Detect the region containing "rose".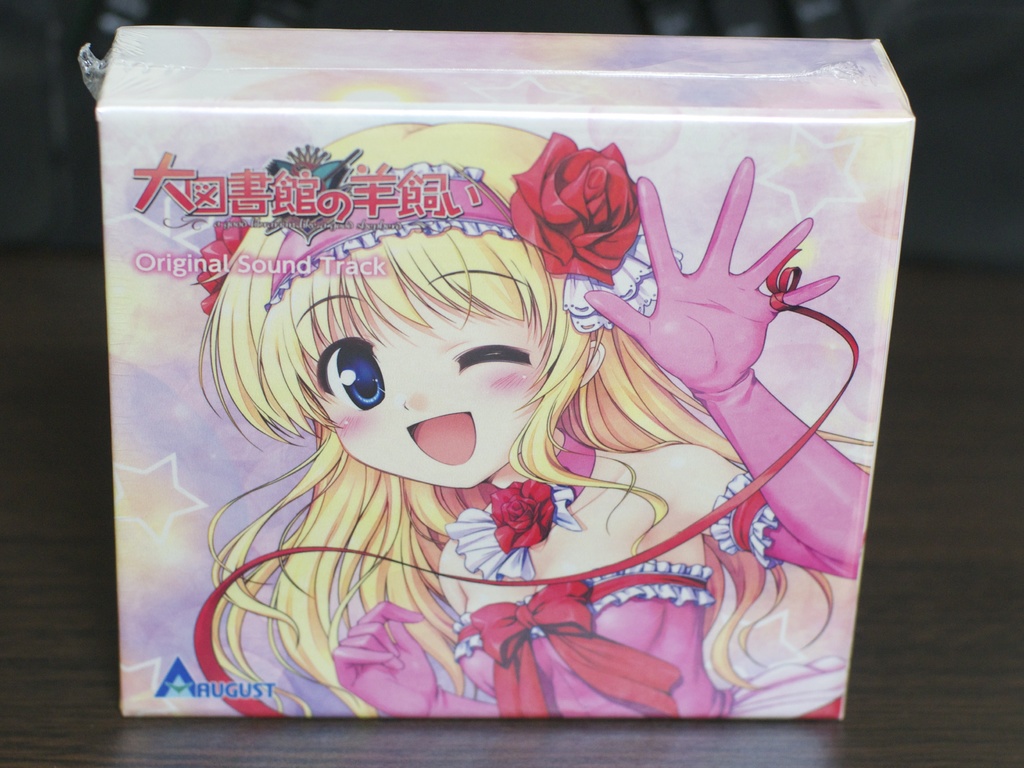
x1=506, y1=131, x2=646, y2=287.
